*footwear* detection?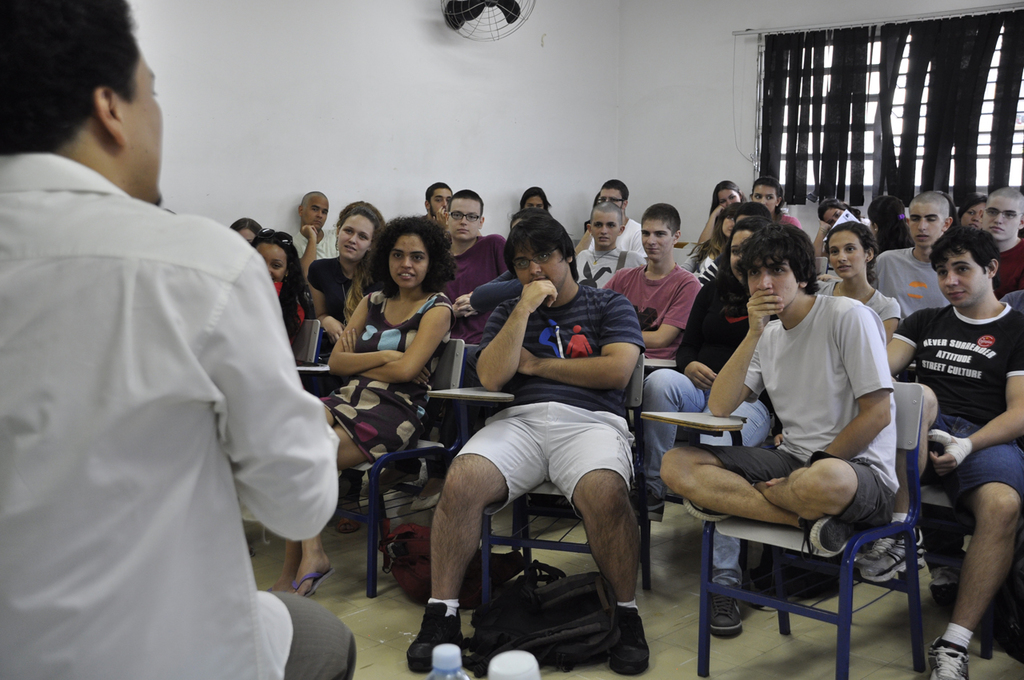
803/517/860/555
